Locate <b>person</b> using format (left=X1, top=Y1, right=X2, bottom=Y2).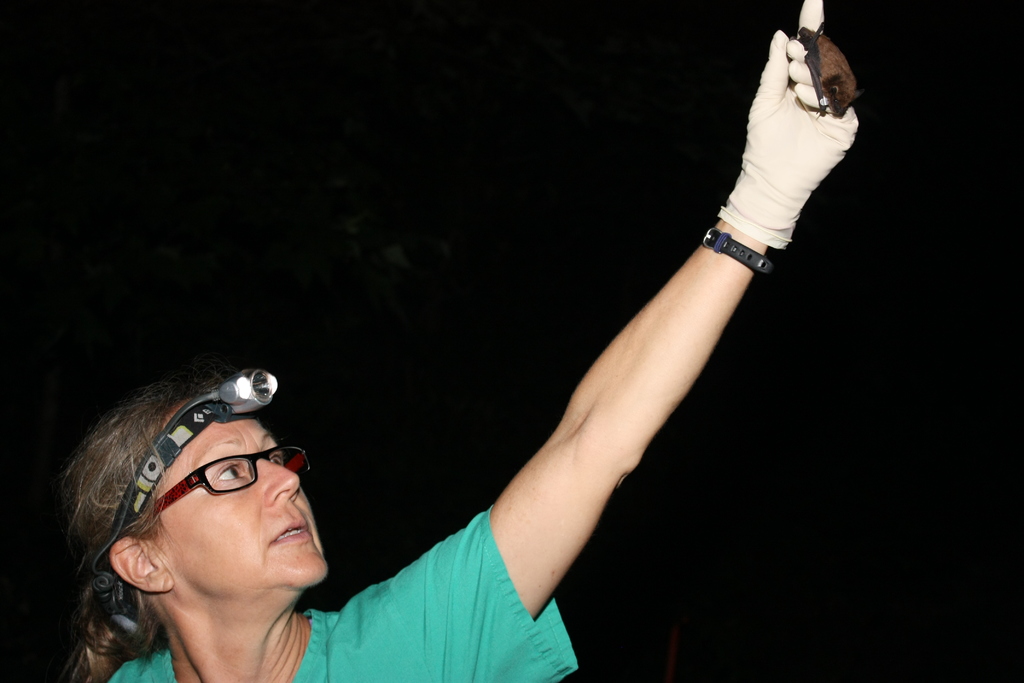
(left=45, top=0, right=863, bottom=682).
